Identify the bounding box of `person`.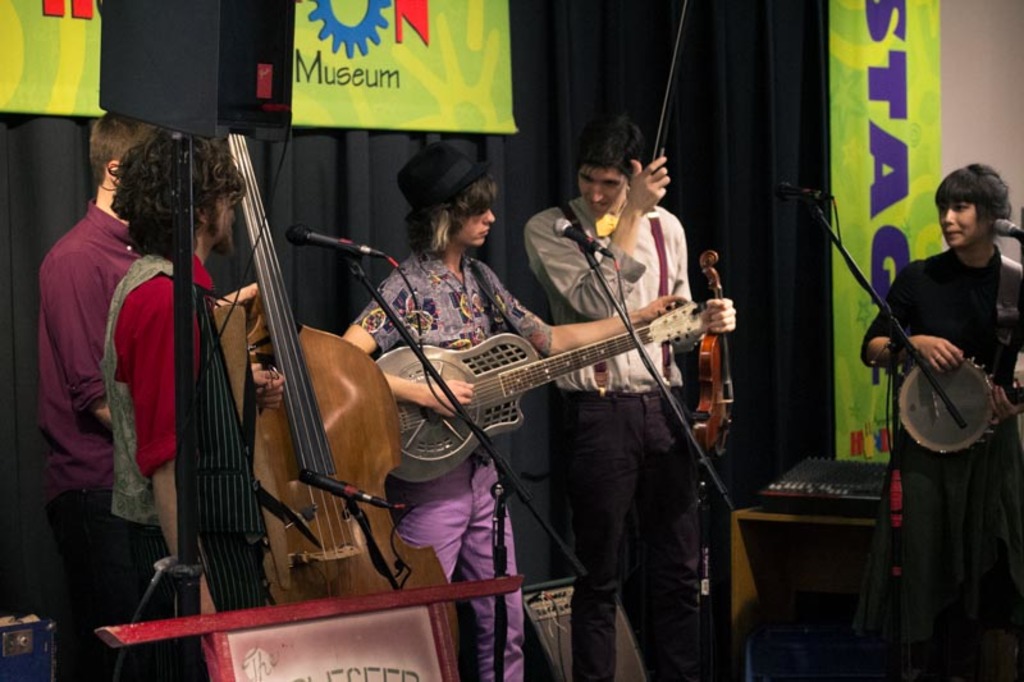
[left=524, top=114, right=735, bottom=681].
